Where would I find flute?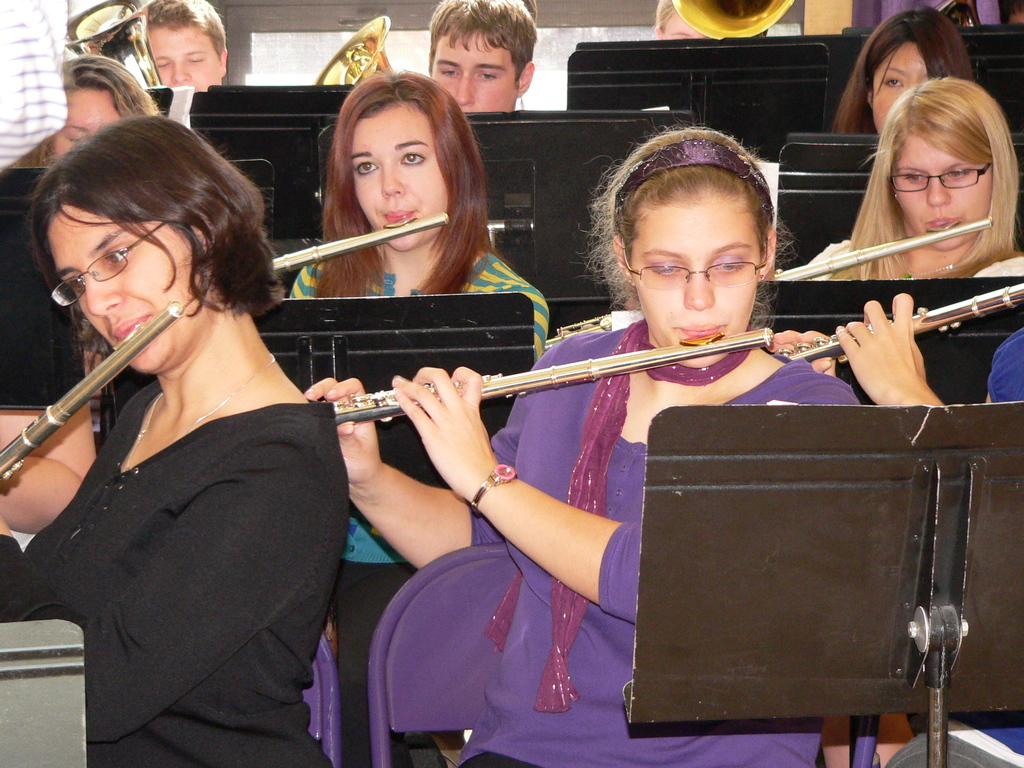
At select_region(333, 326, 774, 424).
